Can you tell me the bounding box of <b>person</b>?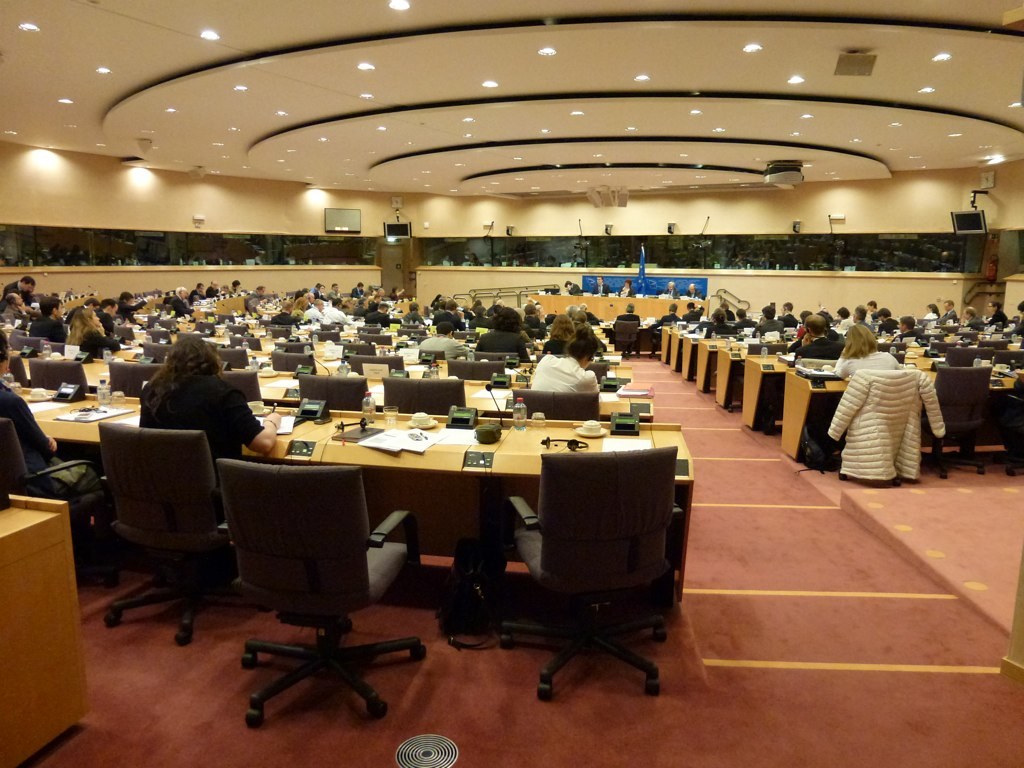
rect(25, 294, 68, 344).
